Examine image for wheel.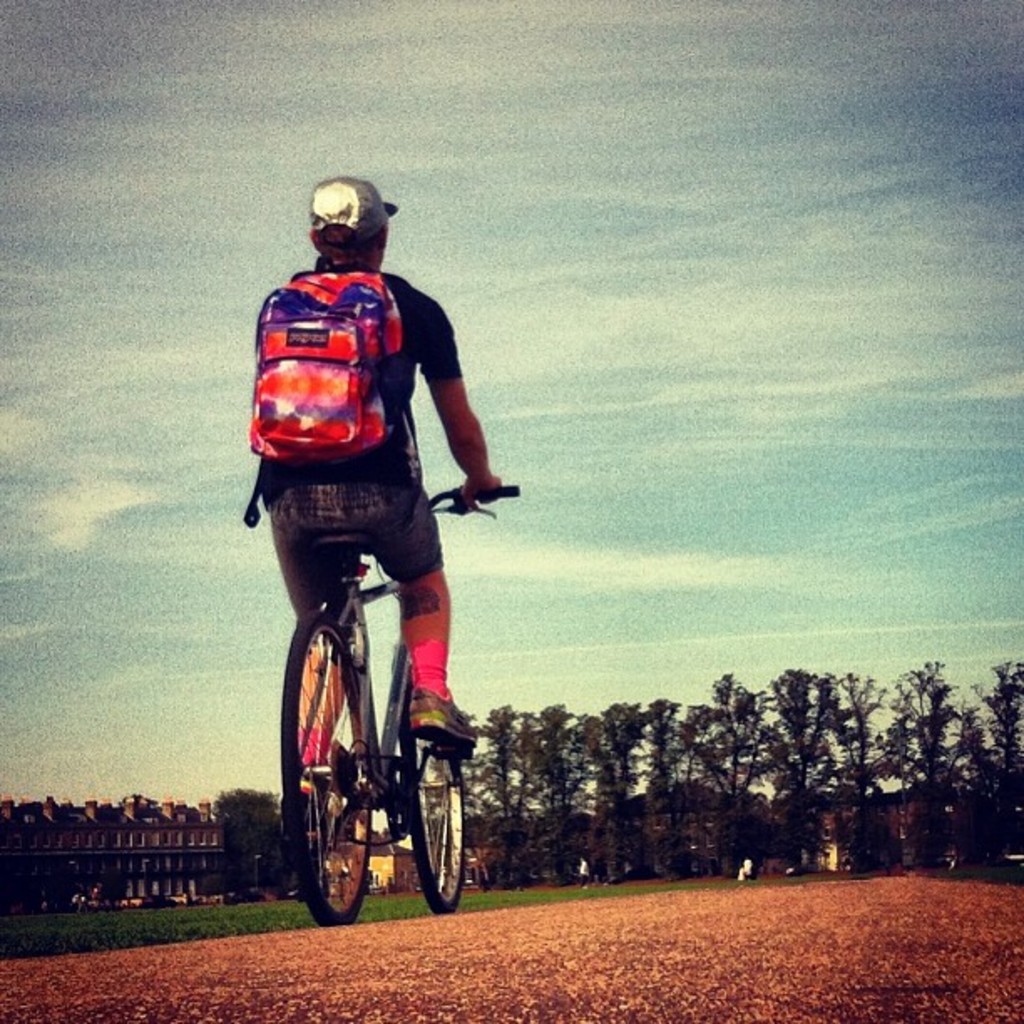
Examination result: crop(274, 611, 381, 922).
